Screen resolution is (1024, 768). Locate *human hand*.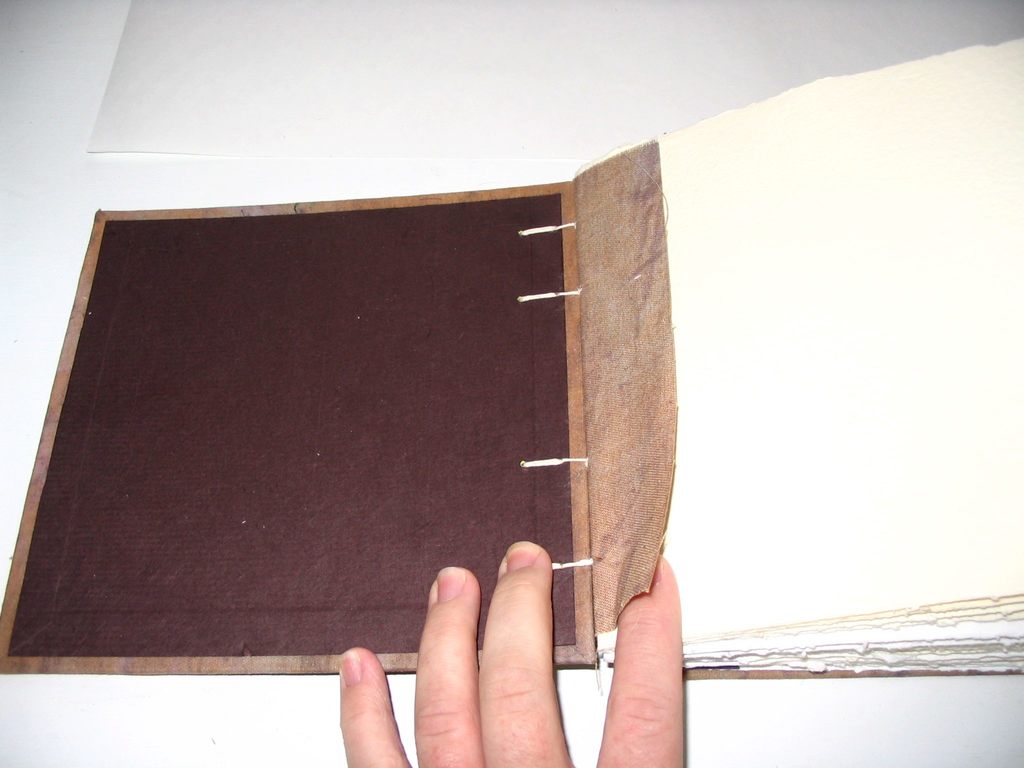
crop(339, 543, 683, 767).
